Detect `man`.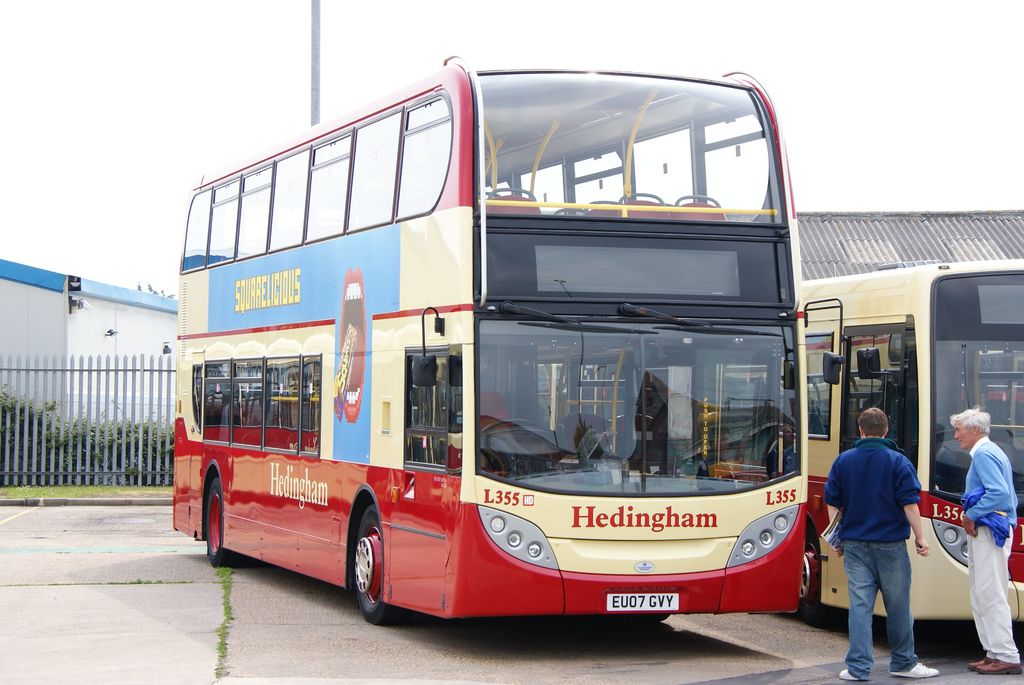
Detected at (956,404,1020,681).
